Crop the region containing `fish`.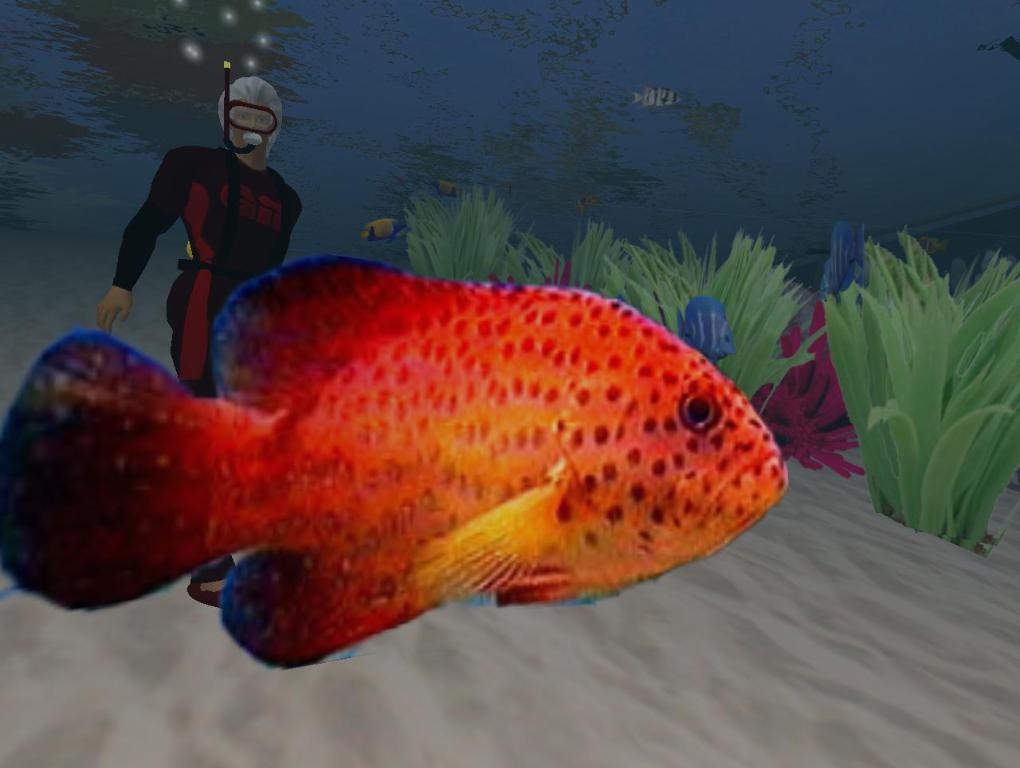
Crop region: box(622, 78, 681, 109).
